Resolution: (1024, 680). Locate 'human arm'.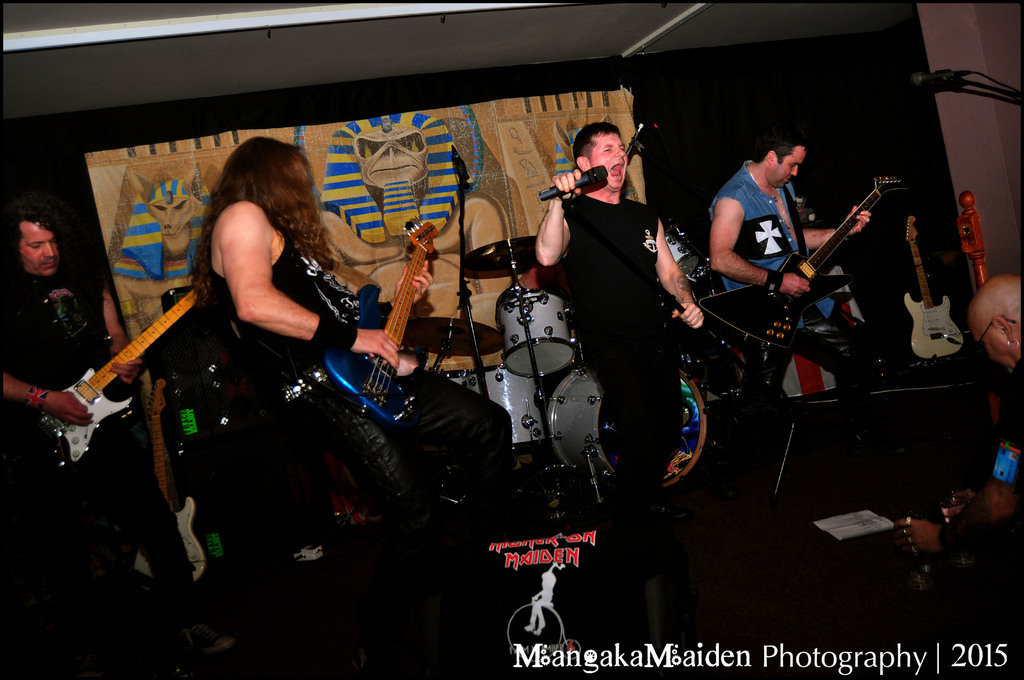
<region>802, 198, 875, 252</region>.
